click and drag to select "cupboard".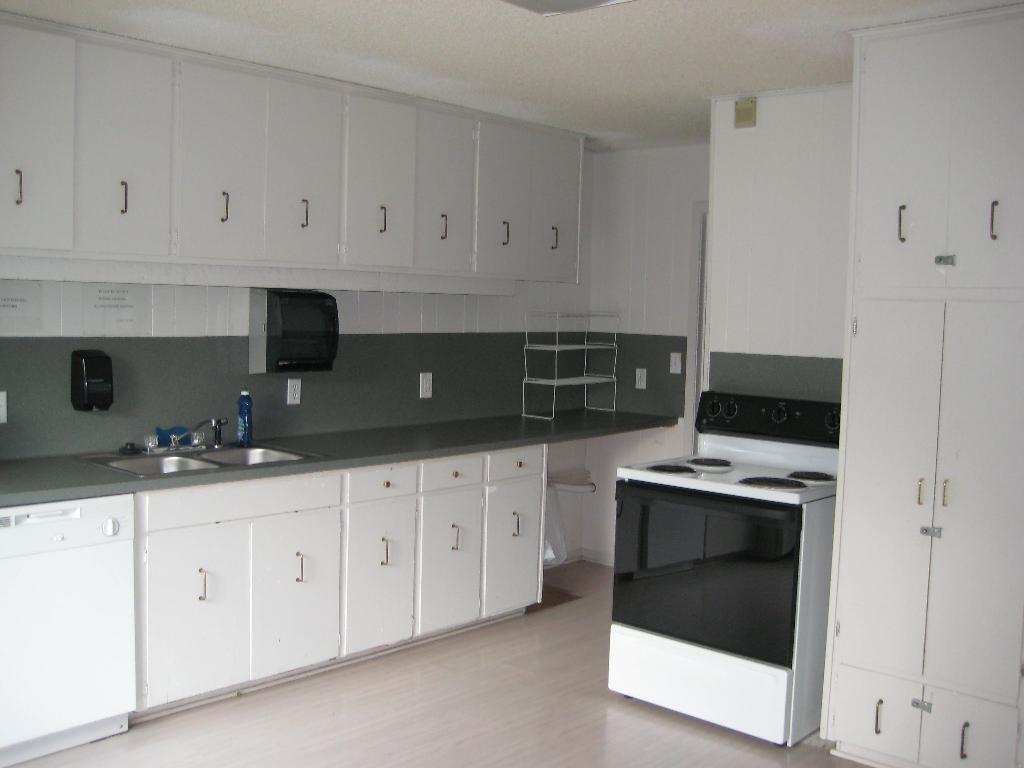
Selection: <box>0,2,584,282</box>.
